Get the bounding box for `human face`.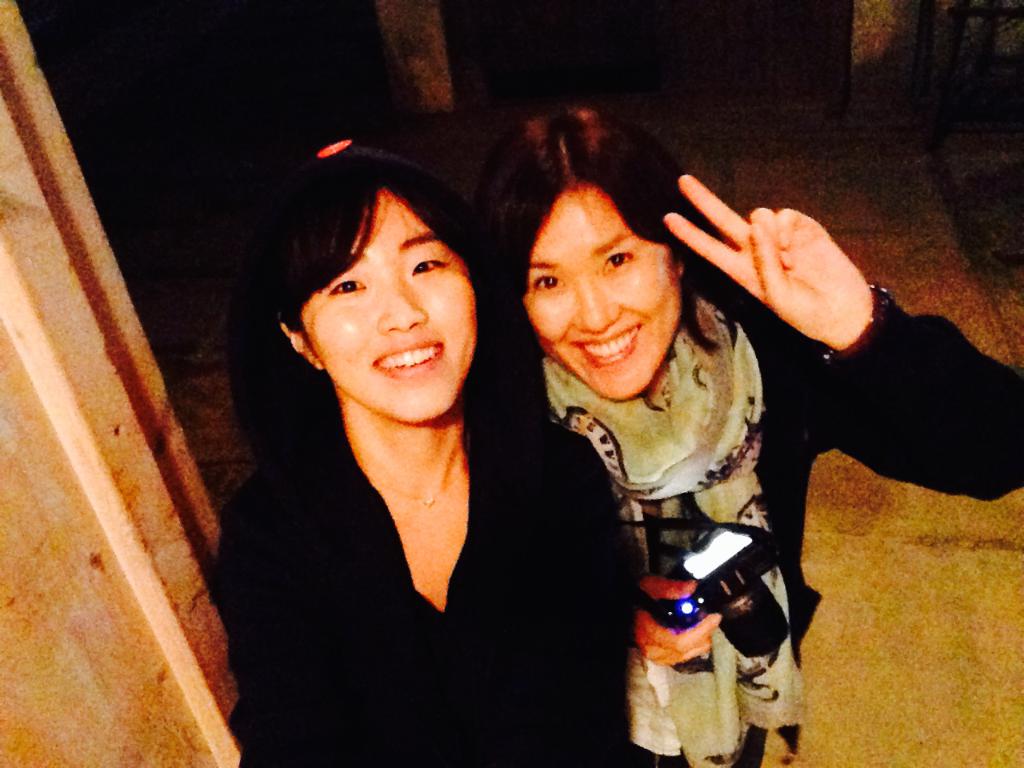
300:184:478:430.
